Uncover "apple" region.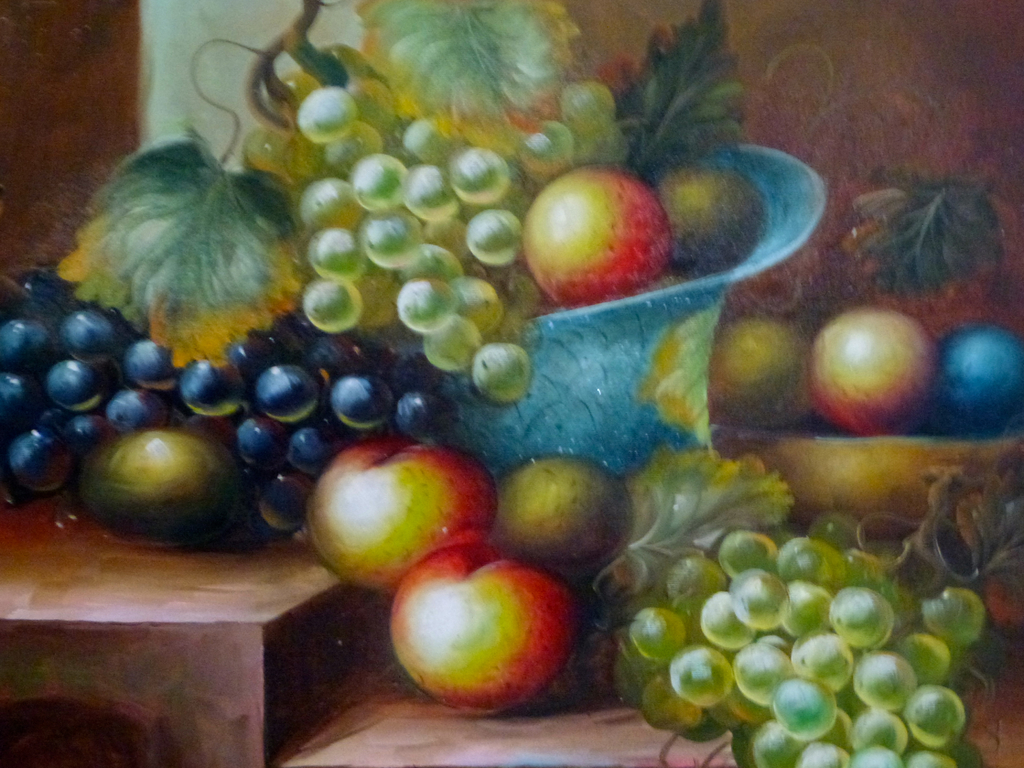
Uncovered: detection(388, 552, 571, 712).
